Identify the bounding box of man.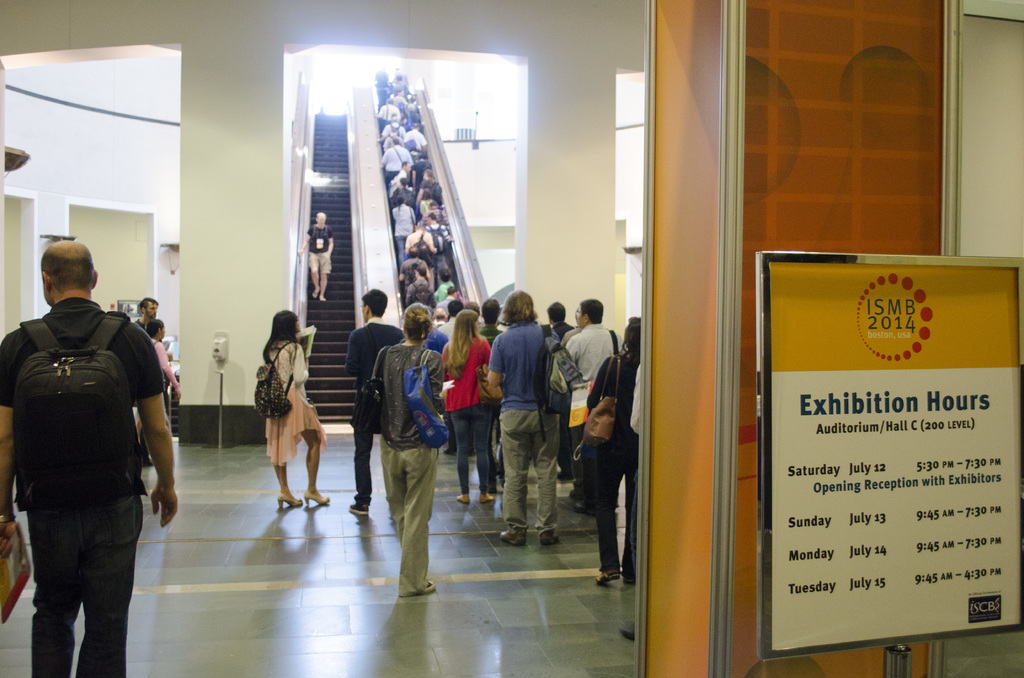
x1=132 y1=293 x2=161 y2=327.
